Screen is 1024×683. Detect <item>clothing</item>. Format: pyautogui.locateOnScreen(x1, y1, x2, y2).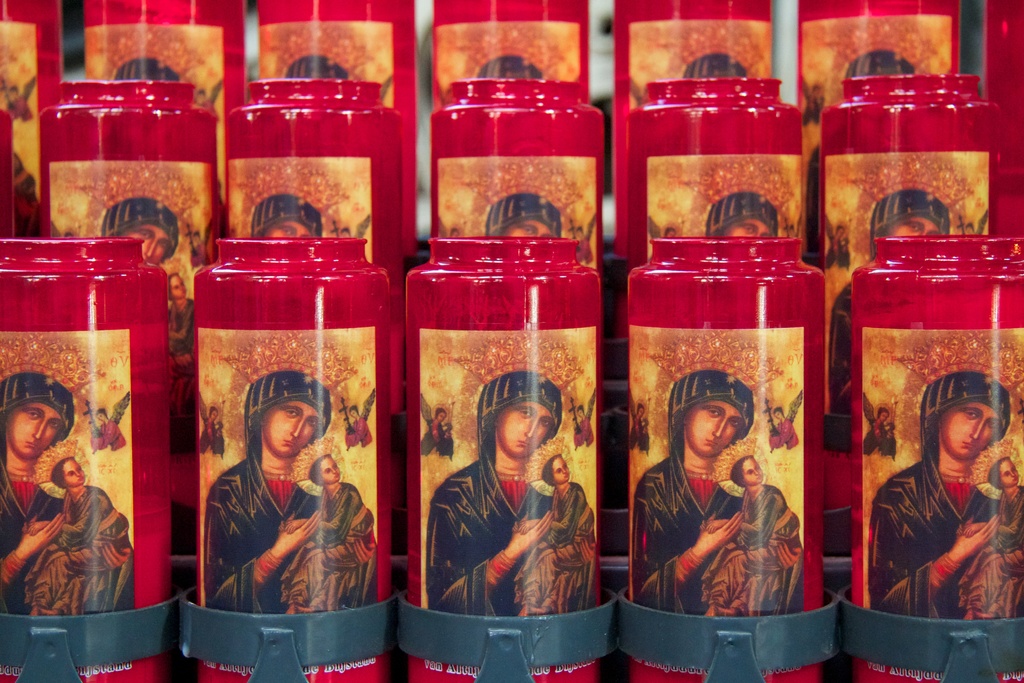
pyautogui.locateOnScreen(696, 481, 808, 620).
